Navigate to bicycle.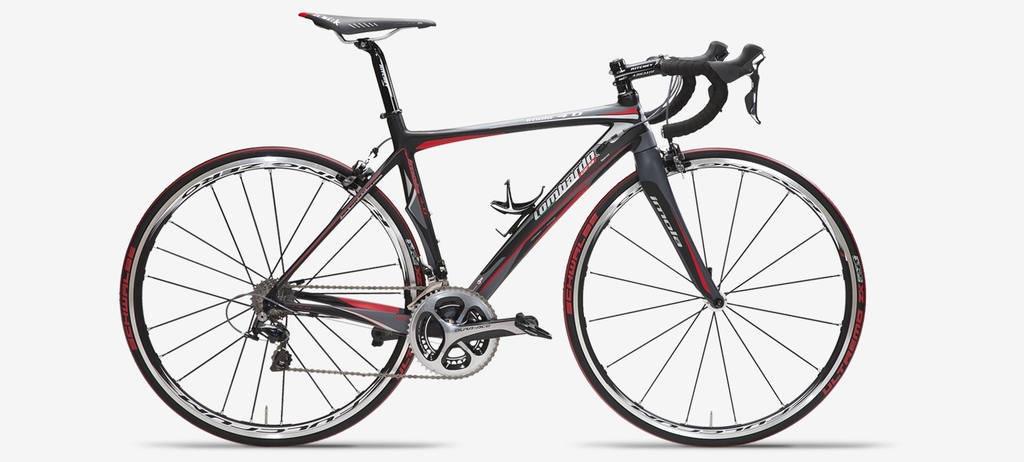
Navigation target: x1=122, y1=15, x2=866, y2=447.
